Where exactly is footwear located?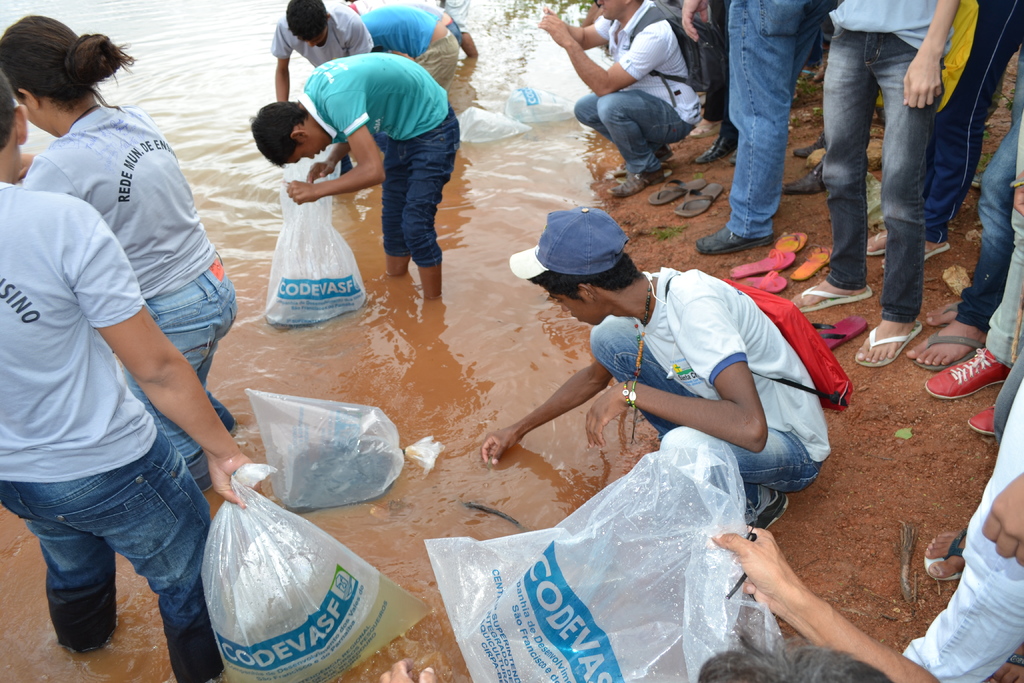
Its bounding box is [left=1011, top=649, right=1023, bottom=667].
